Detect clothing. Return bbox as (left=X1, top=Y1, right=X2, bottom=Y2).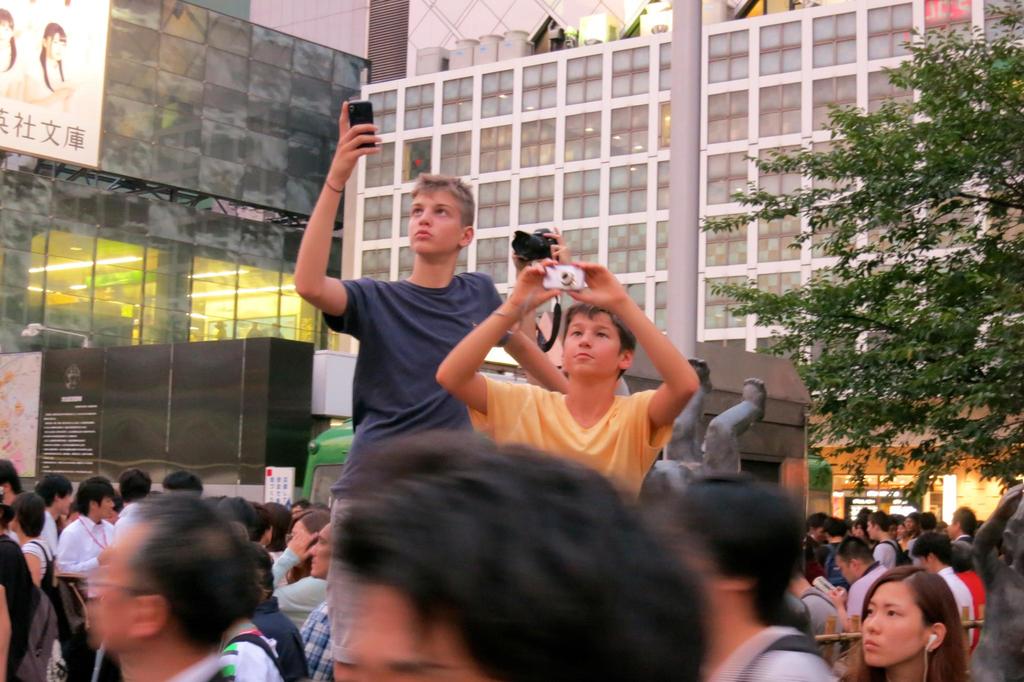
(left=325, top=266, right=486, bottom=442).
